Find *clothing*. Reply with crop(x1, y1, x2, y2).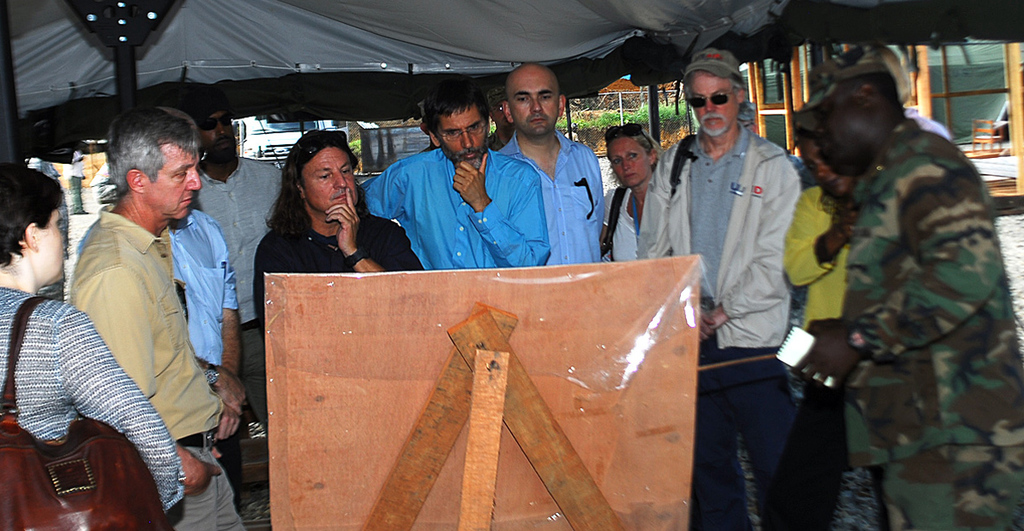
crop(164, 207, 246, 514).
